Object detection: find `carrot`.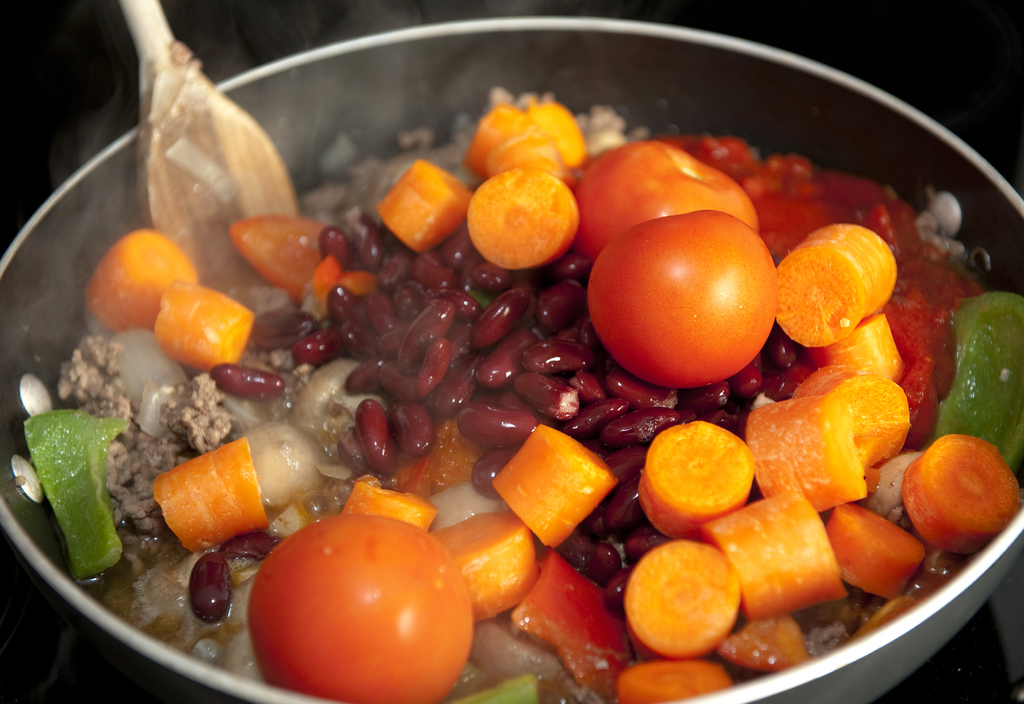
[x1=341, y1=481, x2=440, y2=535].
